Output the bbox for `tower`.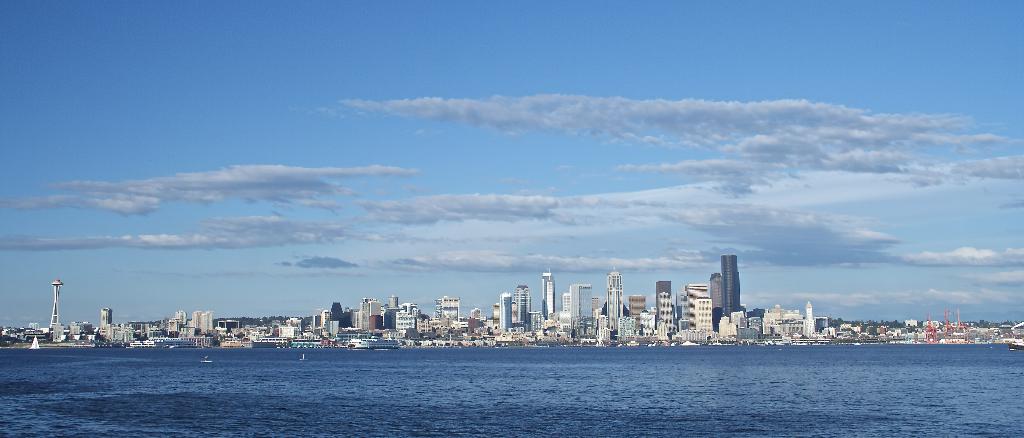
box=[470, 310, 481, 324].
